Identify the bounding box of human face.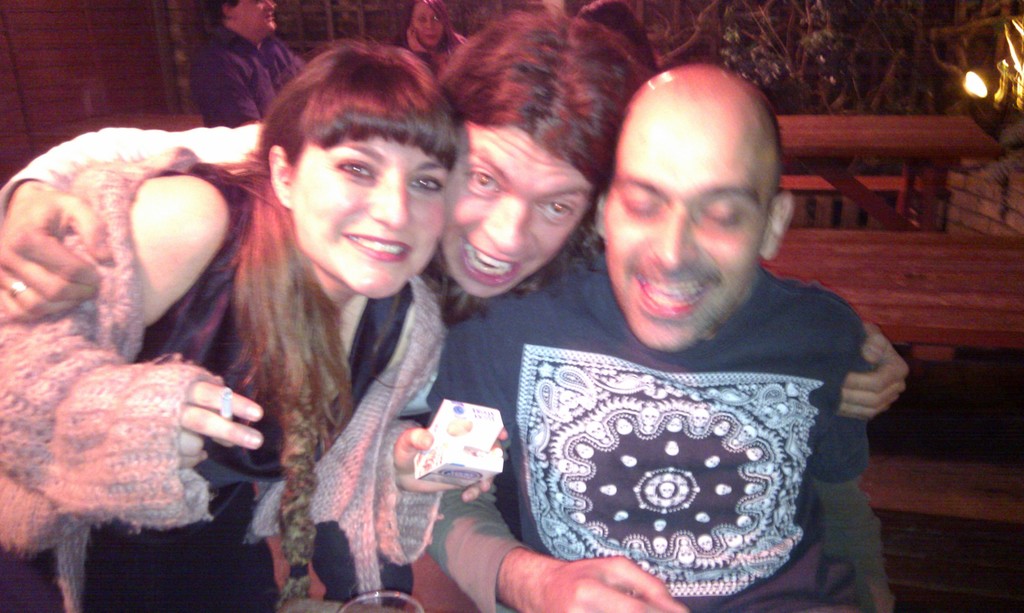
rect(299, 132, 451, 305).
